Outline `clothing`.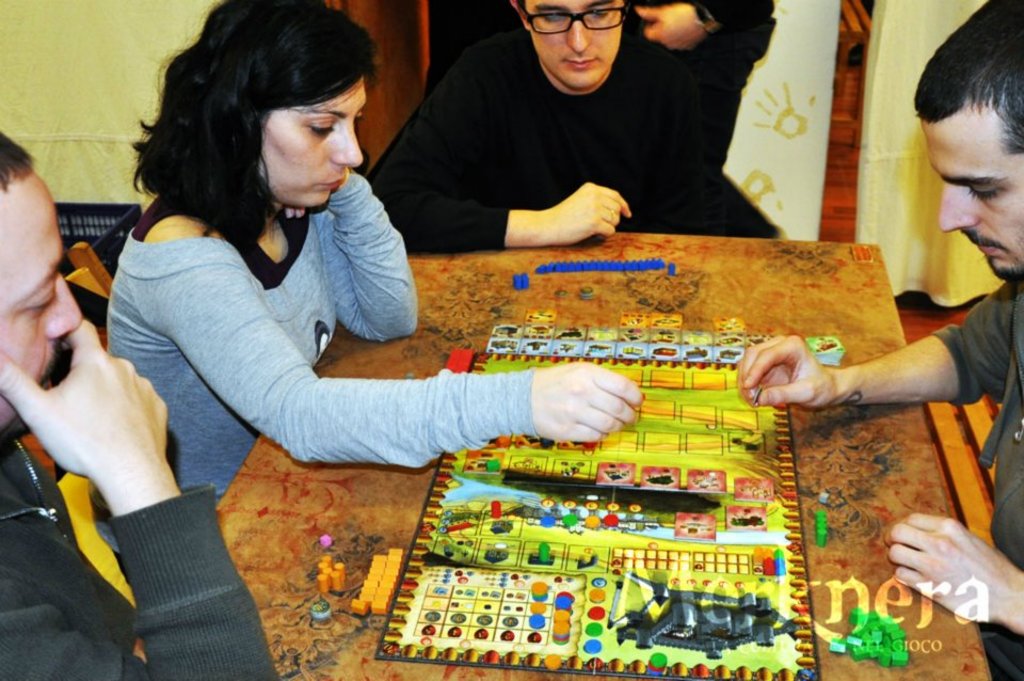
Outline: 108, 175, 544, 502.
